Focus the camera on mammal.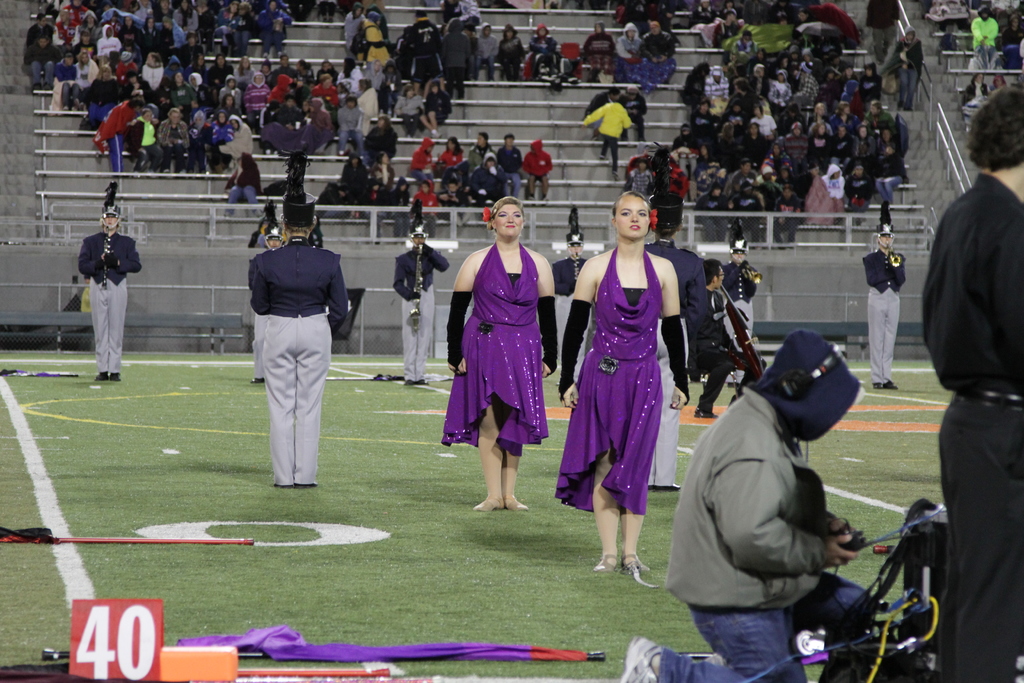
Focus region: 52/49/81/108.
